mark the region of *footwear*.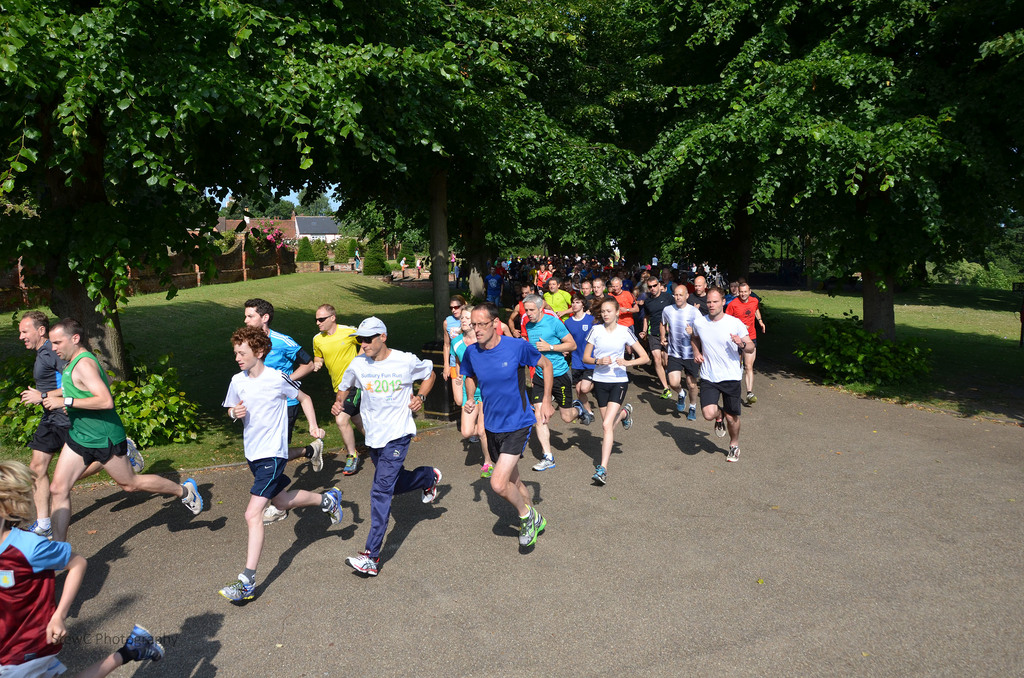
Region: pyautogui.locateOnScreen(339, 451, 362, 475).
